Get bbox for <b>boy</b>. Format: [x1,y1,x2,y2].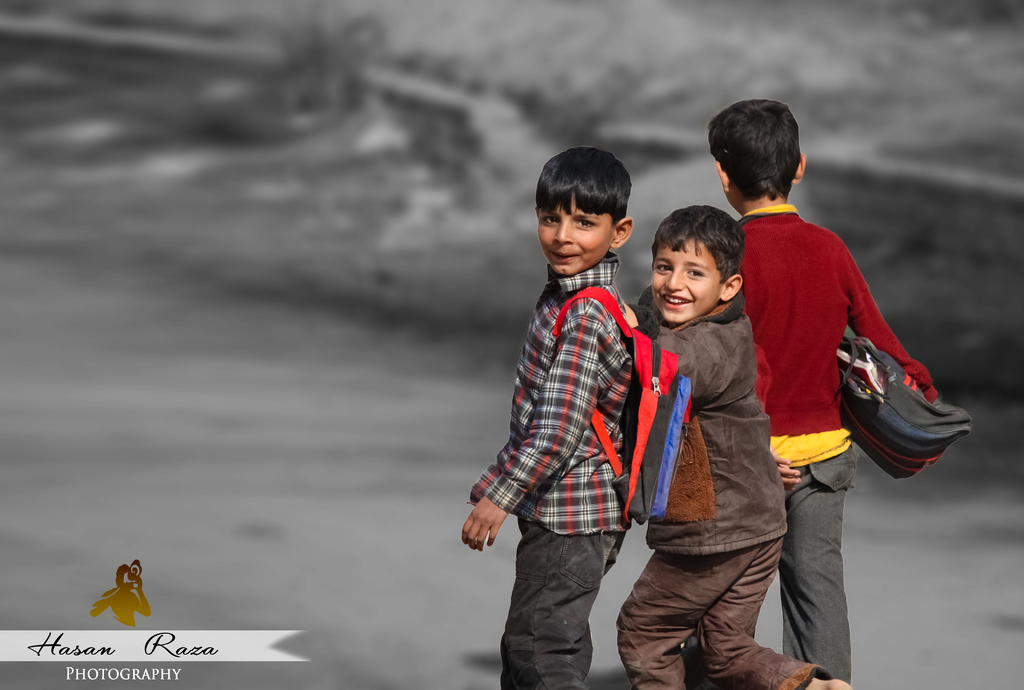
[614,199,870,689].
